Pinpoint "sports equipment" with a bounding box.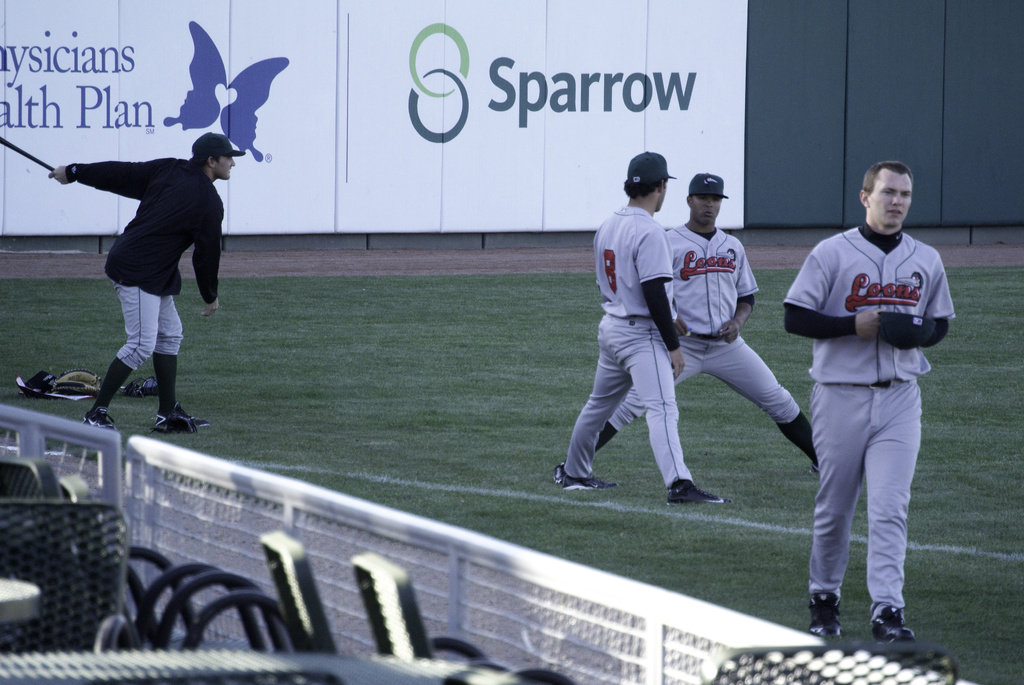
crop(148, 403, 211, 427).
